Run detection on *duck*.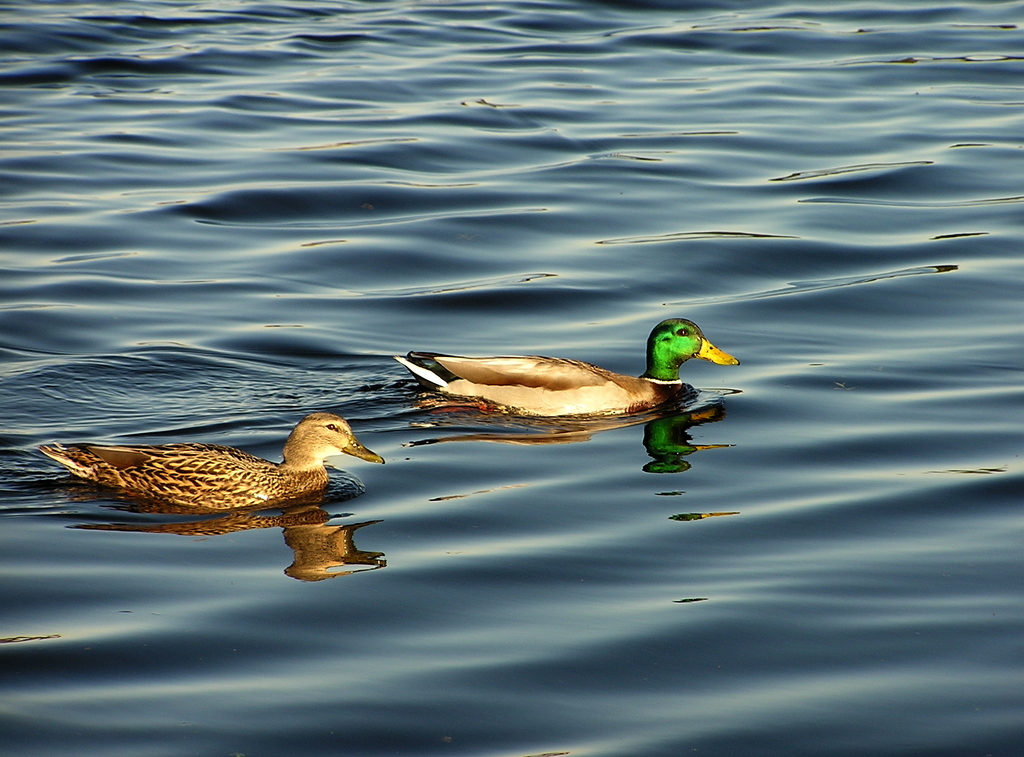
Result: bbox=[395, 315, 740, 420].
